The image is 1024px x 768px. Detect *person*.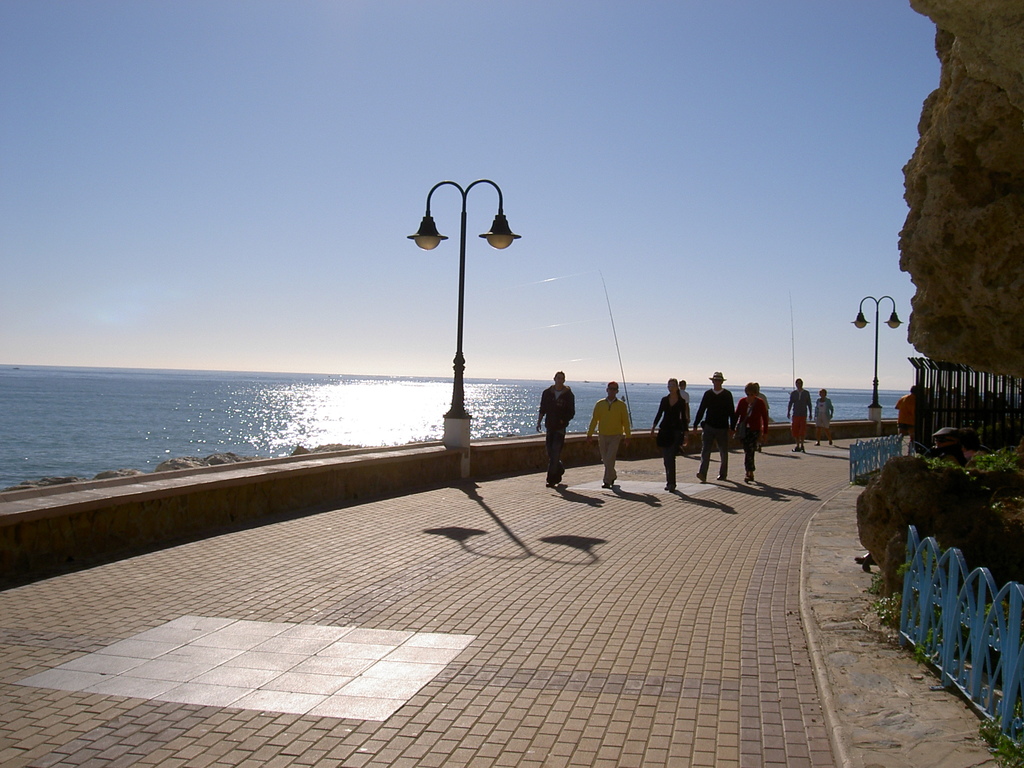
Detection: 786:373:813:452.
